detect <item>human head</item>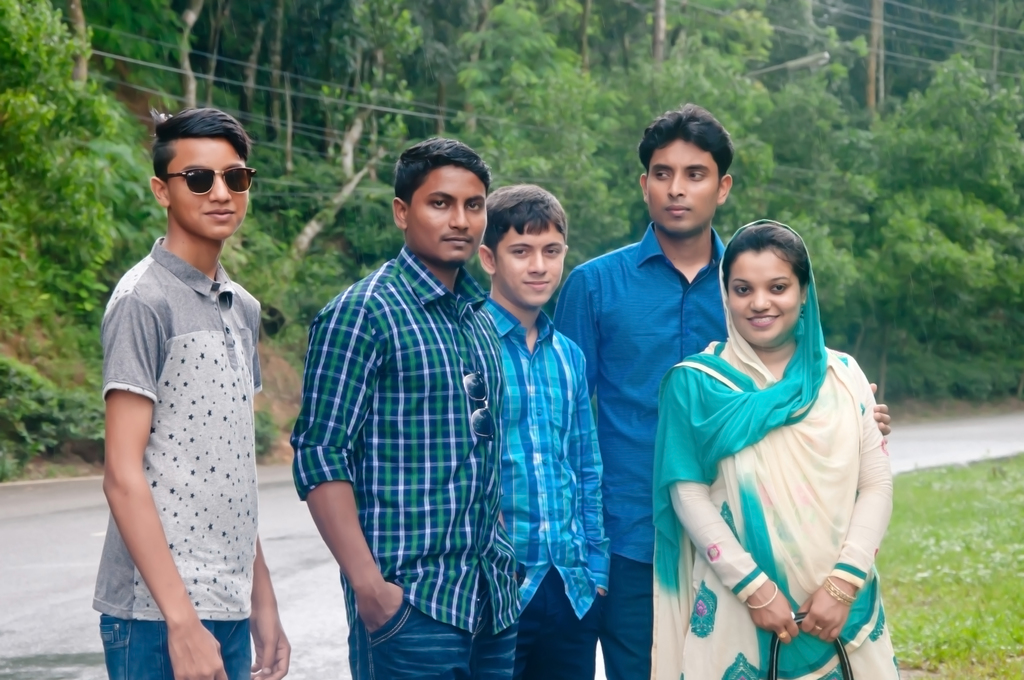
{"left": 477, "top": 182, "right": 572, "bottom": 311}
